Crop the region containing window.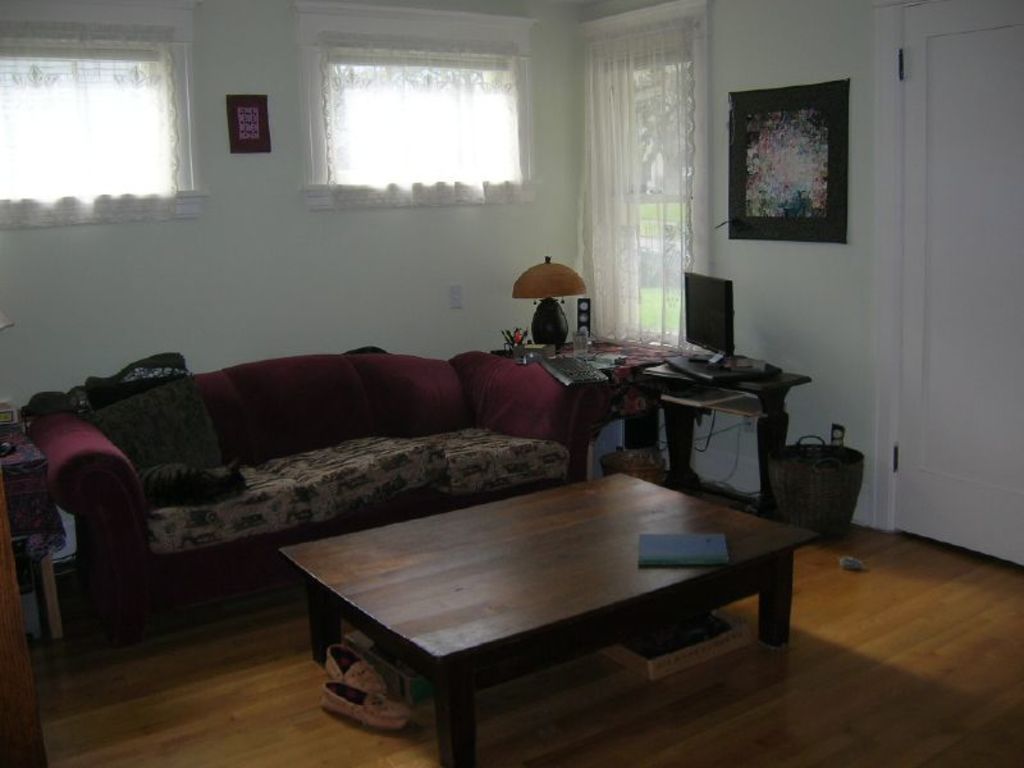
Crop region: x1=292, y1=1, x2=541, y2=210.
